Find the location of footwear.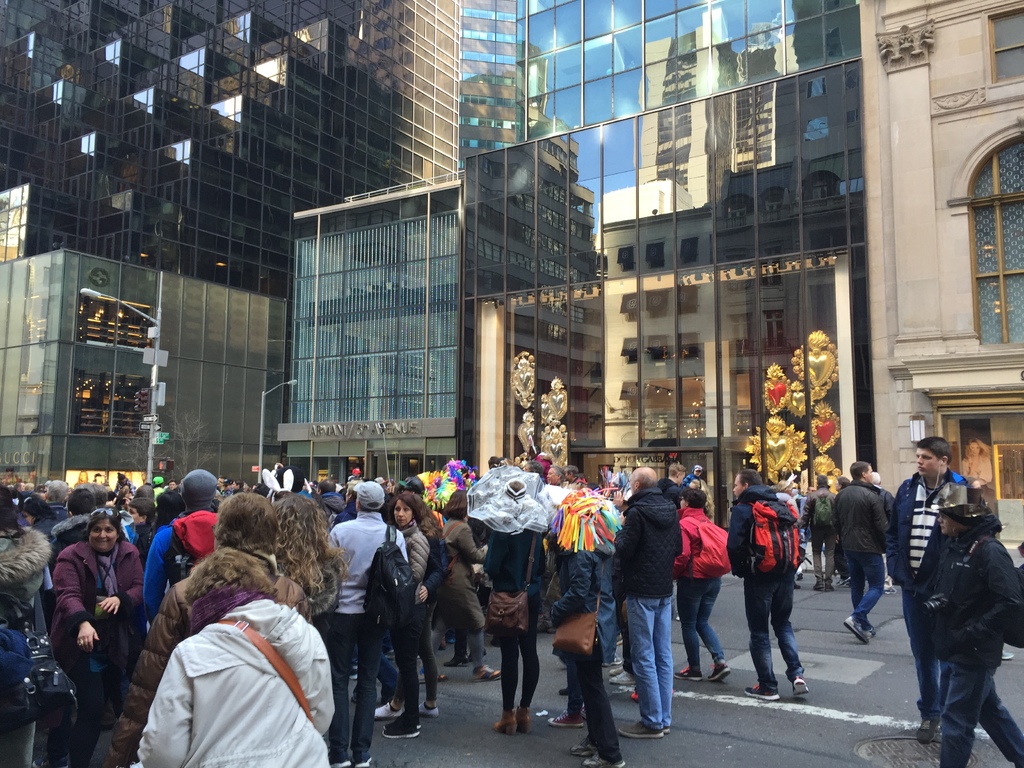
Location: detection(885, 584, 897, 596).
